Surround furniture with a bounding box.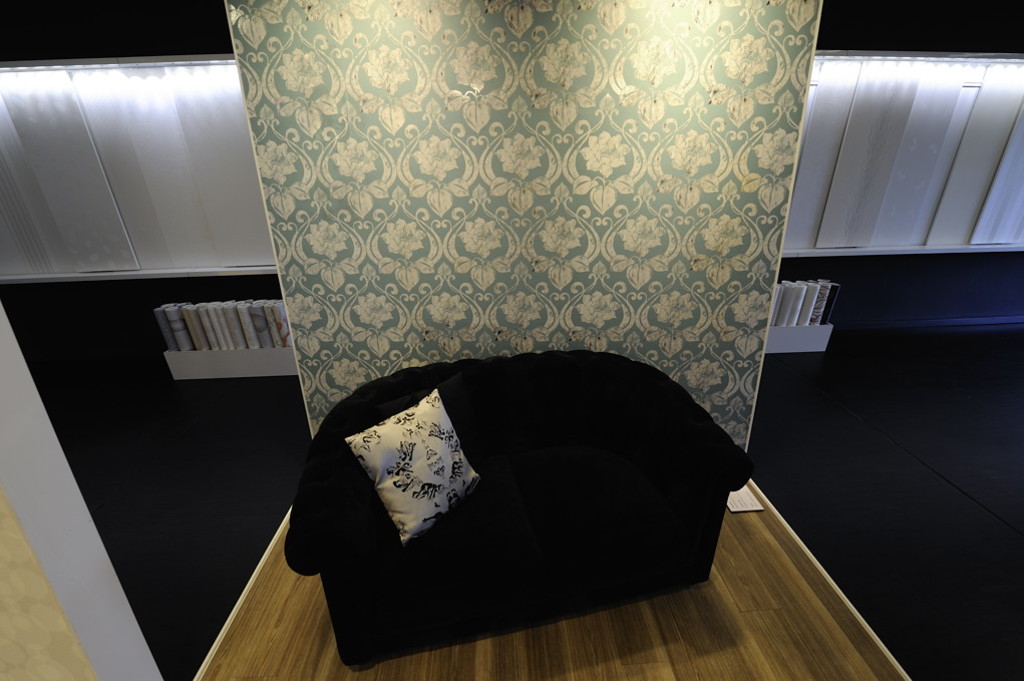
[x1=285, y1=350, x2=748, y2=668].
